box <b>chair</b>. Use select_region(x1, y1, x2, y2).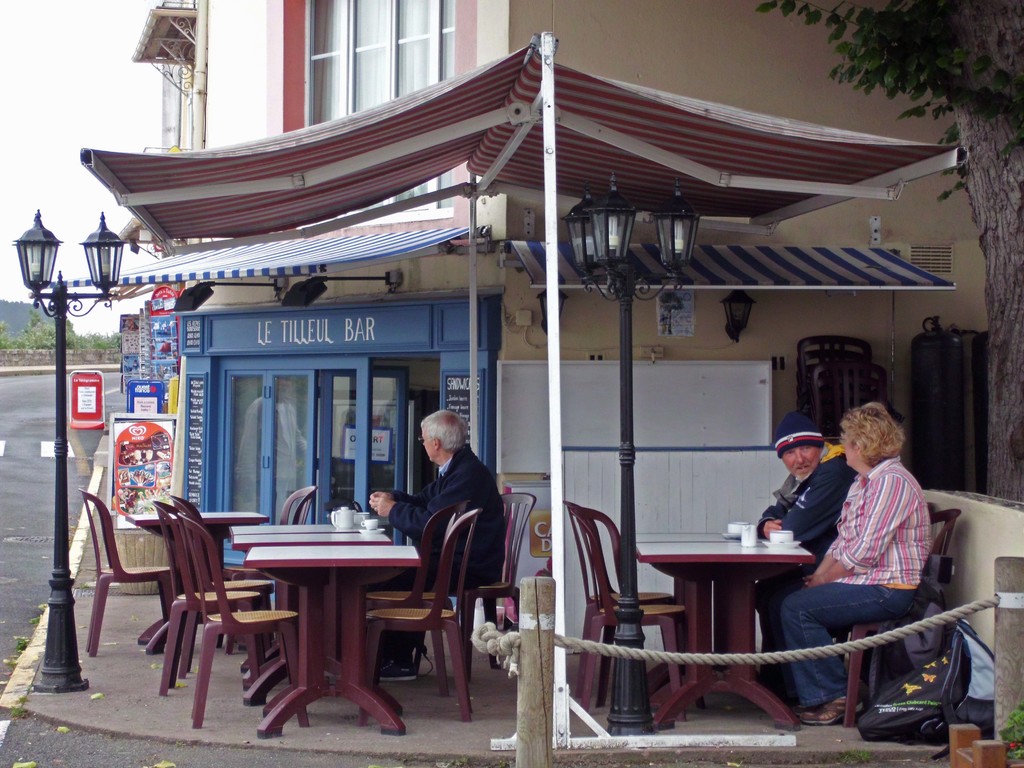
select_region(842, 511, 961, 732).
